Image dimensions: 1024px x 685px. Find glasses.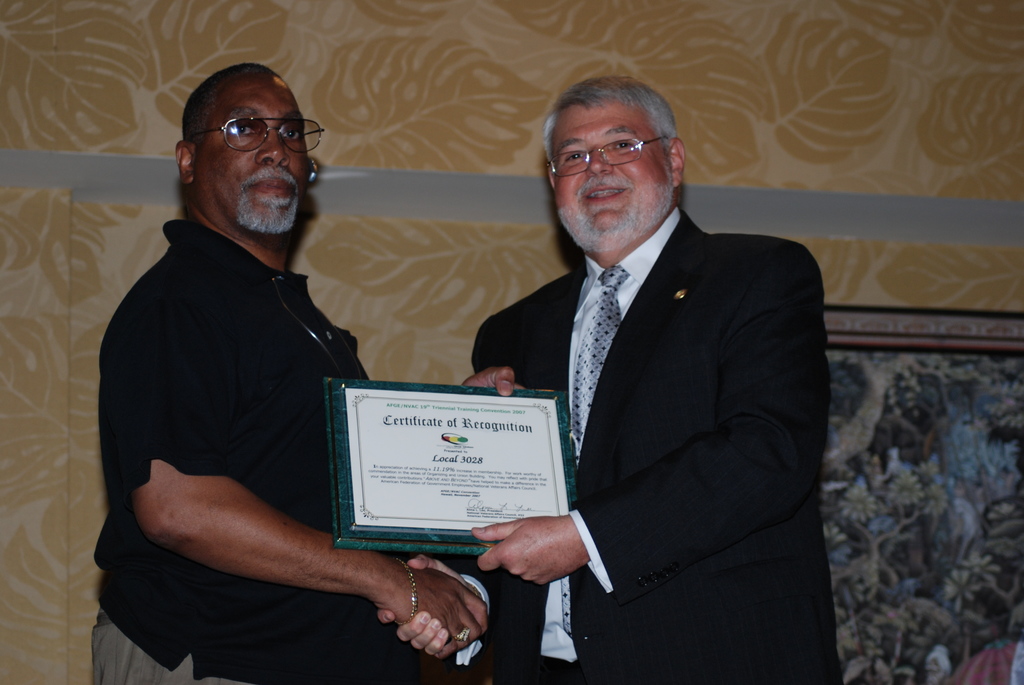
BBox(547, 135, 671, 178).
